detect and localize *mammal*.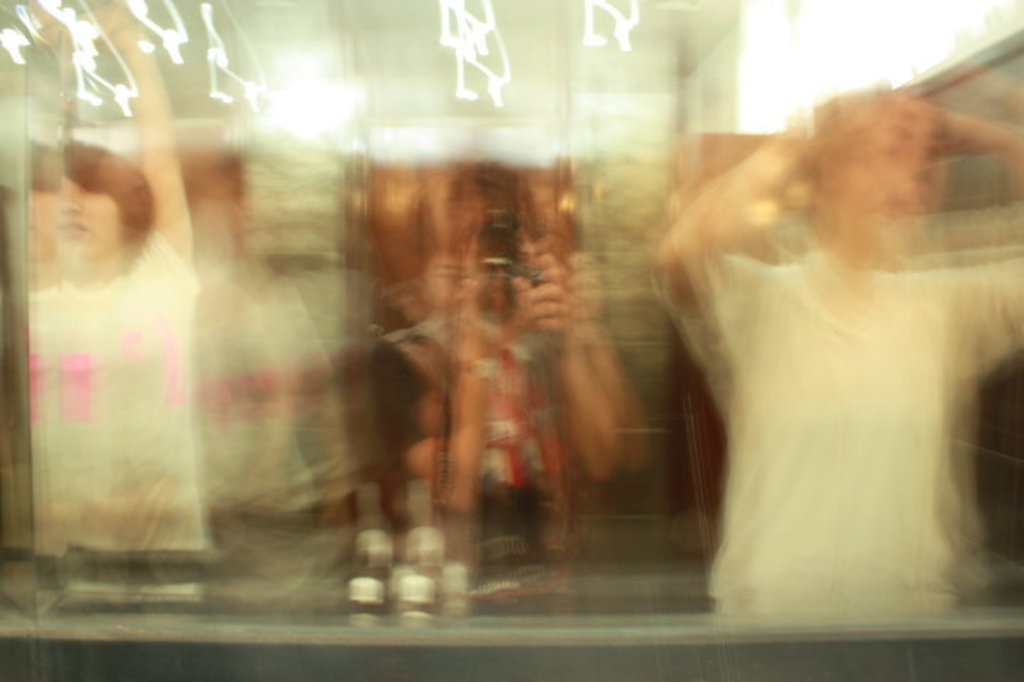
Localized at [19, 0, 209, 551].
